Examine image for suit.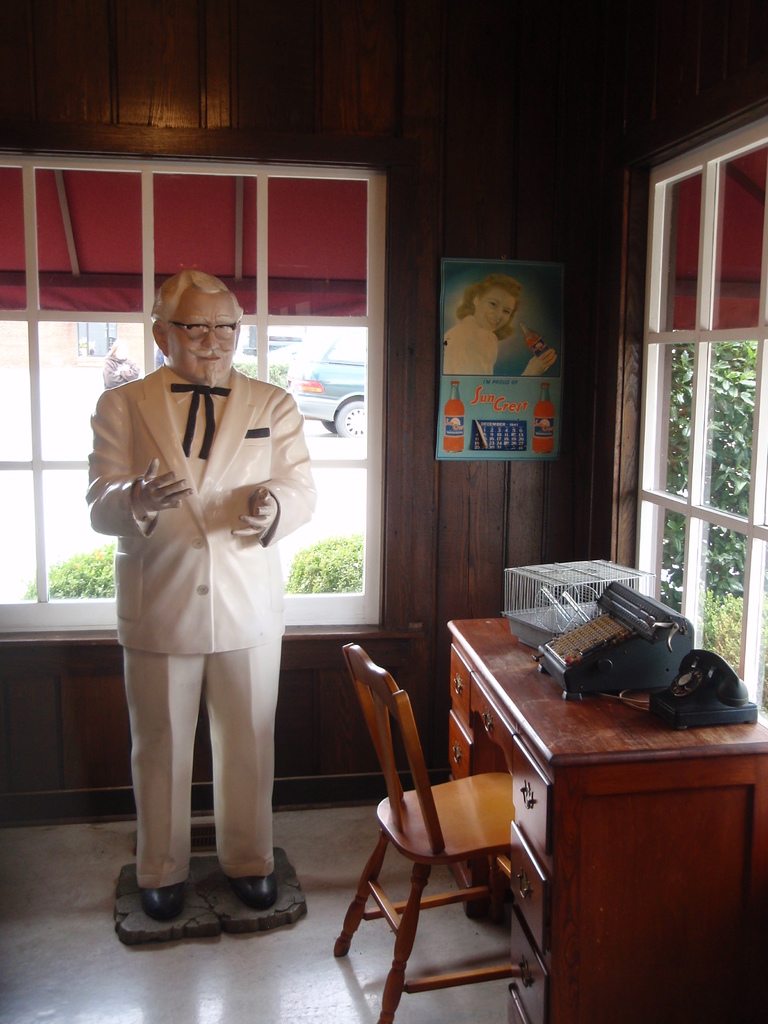
Examination result: x1=86 y1=270 x2=322 y2=900.
